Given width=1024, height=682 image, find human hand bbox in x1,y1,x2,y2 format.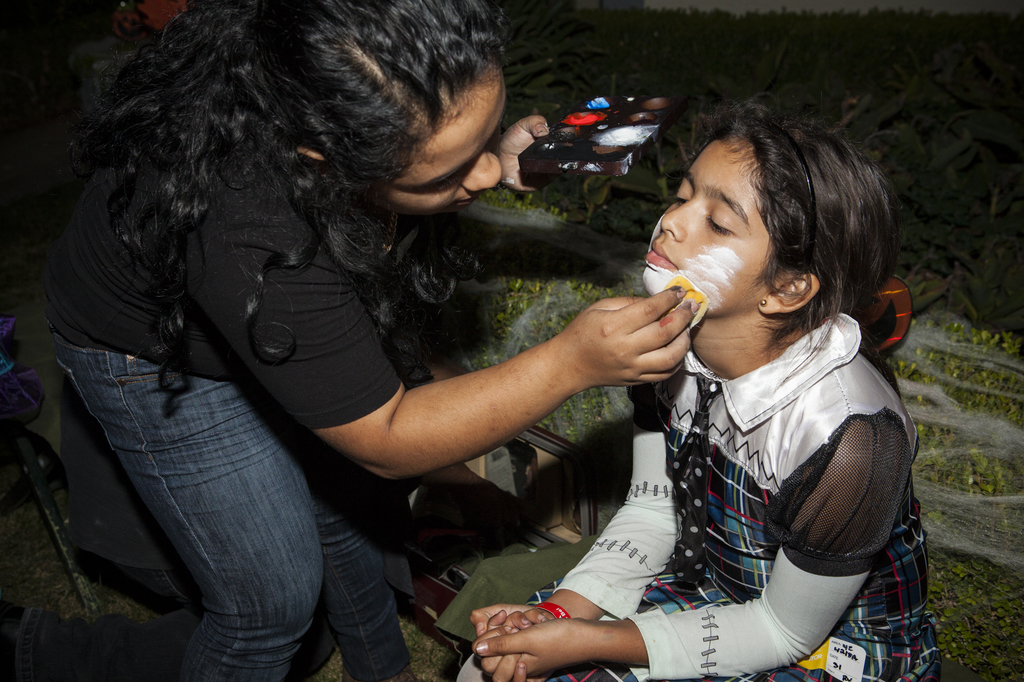
500,113,552,197.
